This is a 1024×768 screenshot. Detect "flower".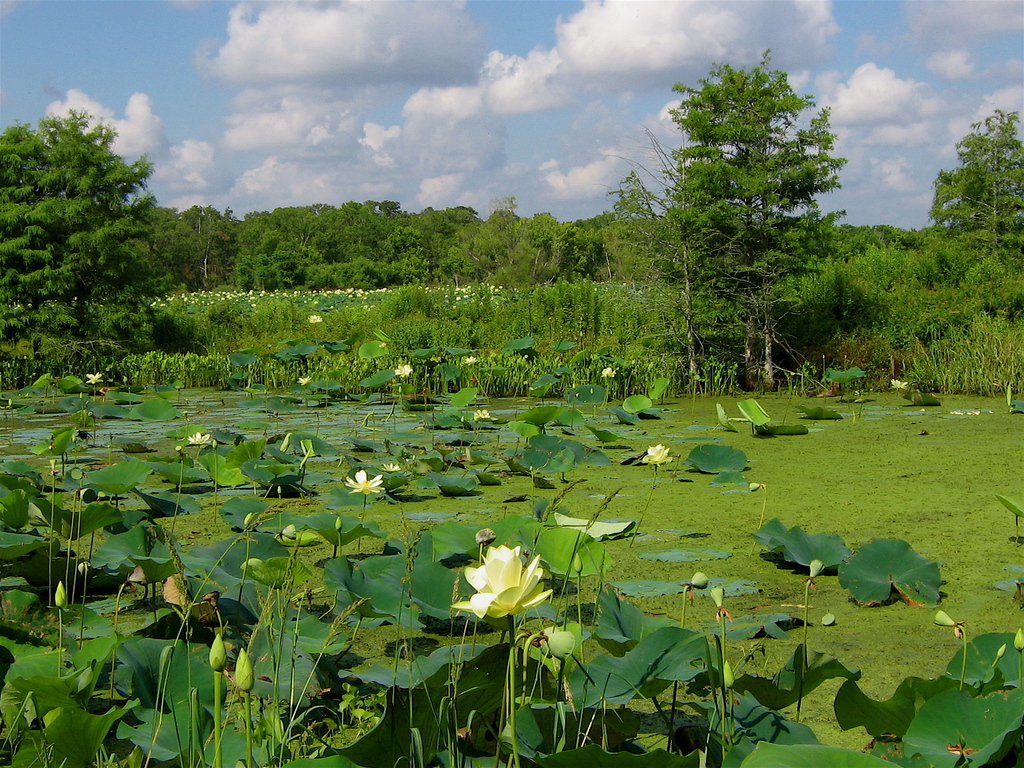
{"x1": 298, "y1": 376, "x2": 312, "y2": 386}.
